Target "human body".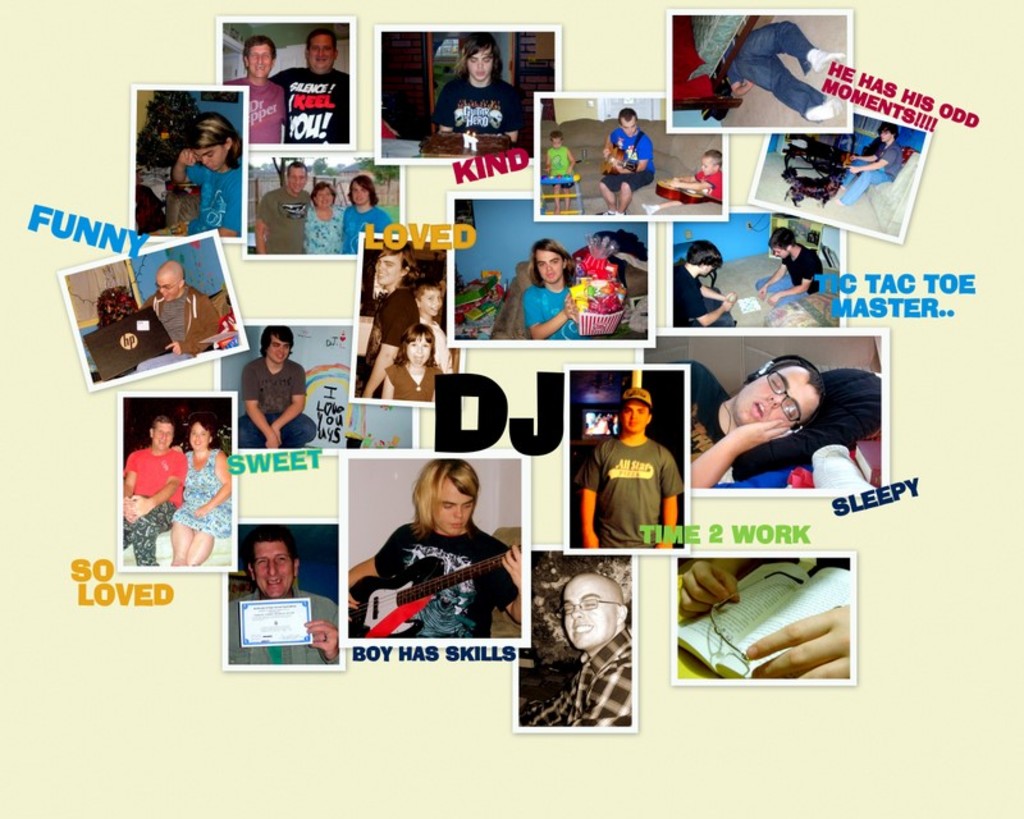
Target region: (left=343, top=203, right=397, bottom=253).
